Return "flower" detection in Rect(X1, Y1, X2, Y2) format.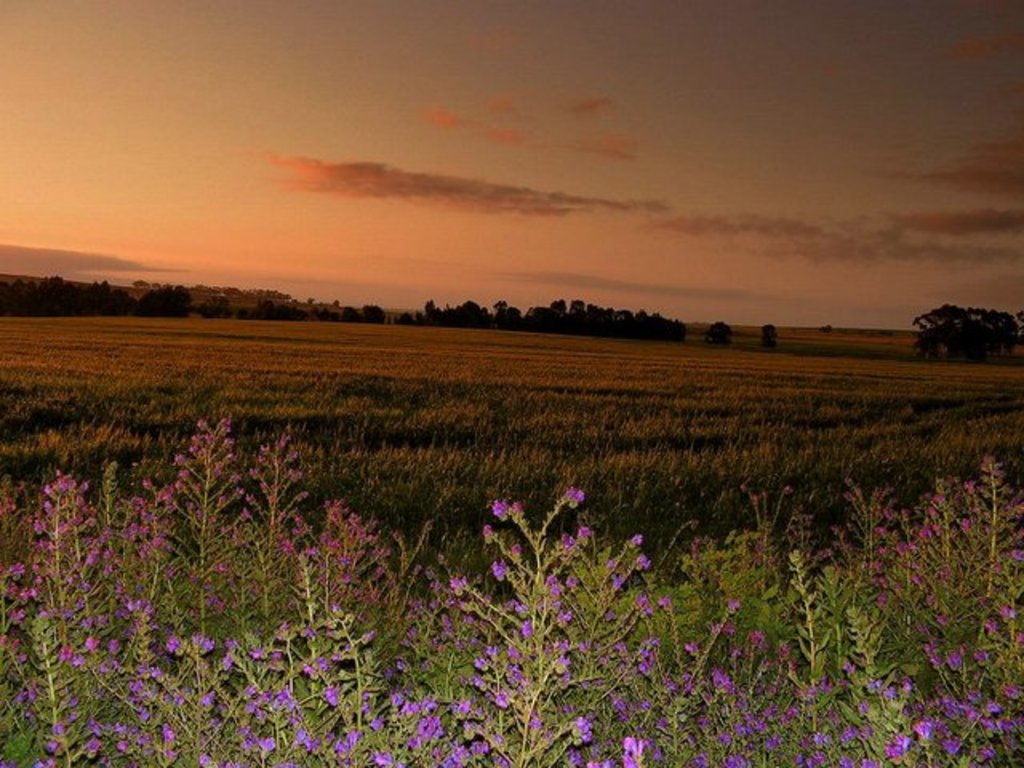
Rect(946, 733, 965, 750).
